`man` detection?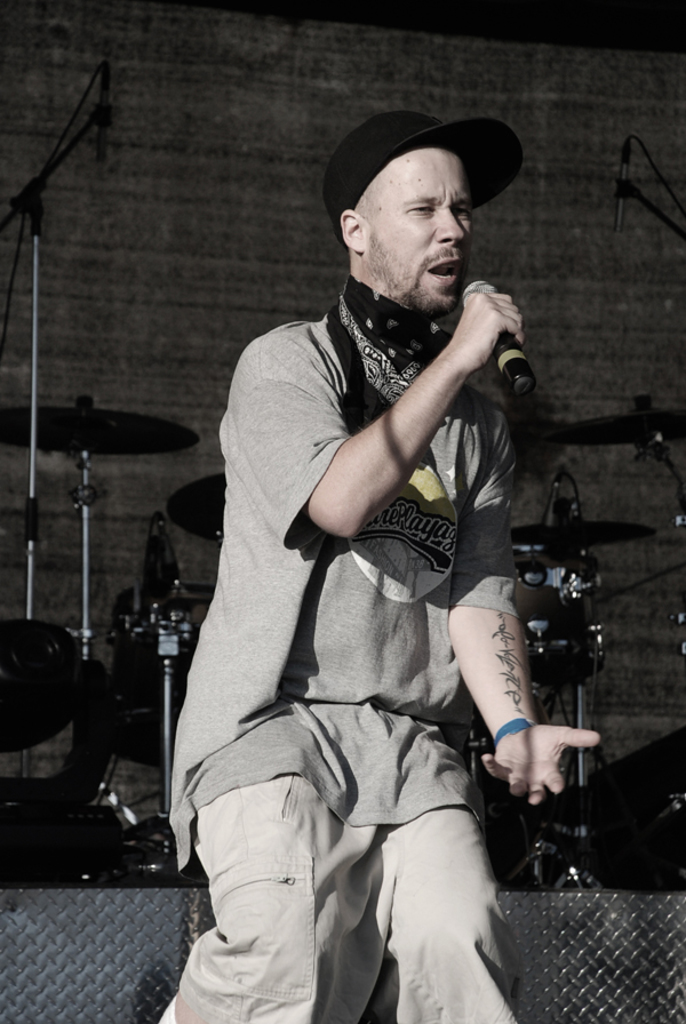
bbox(160, 82, 576, 1023)
